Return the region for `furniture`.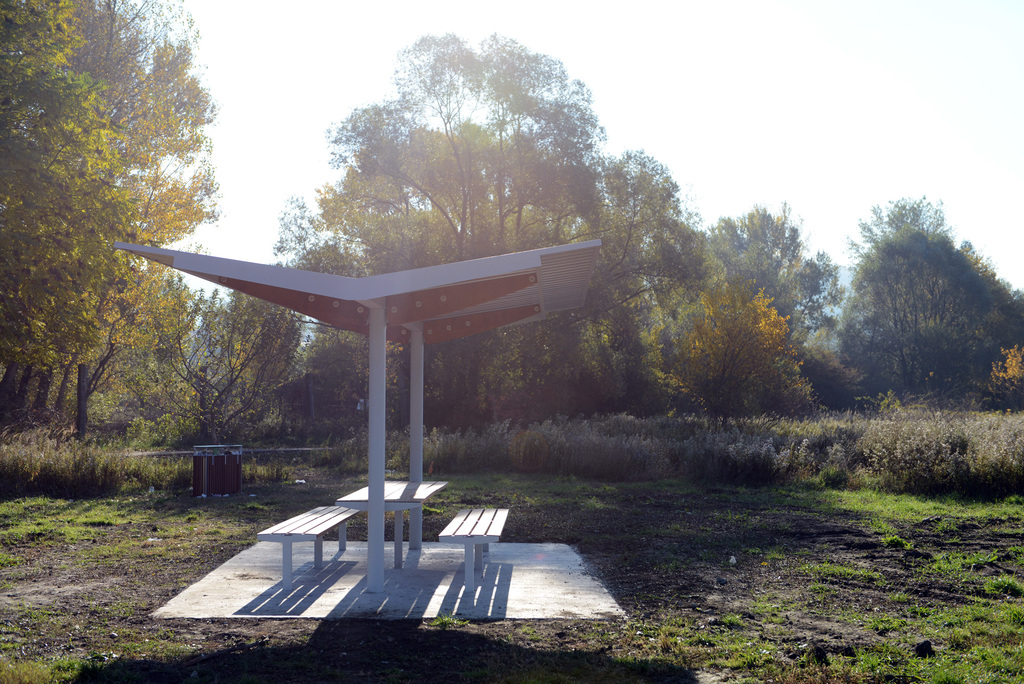
select_region(441, 506, 507, 598).
